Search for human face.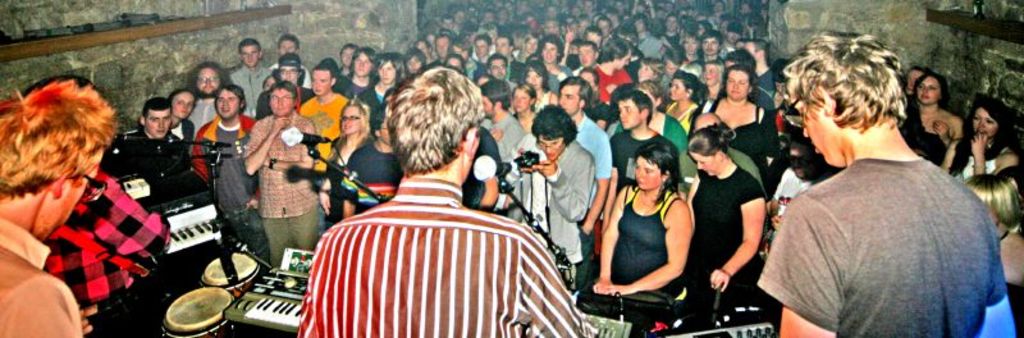
Found at 471/35/484/61.
